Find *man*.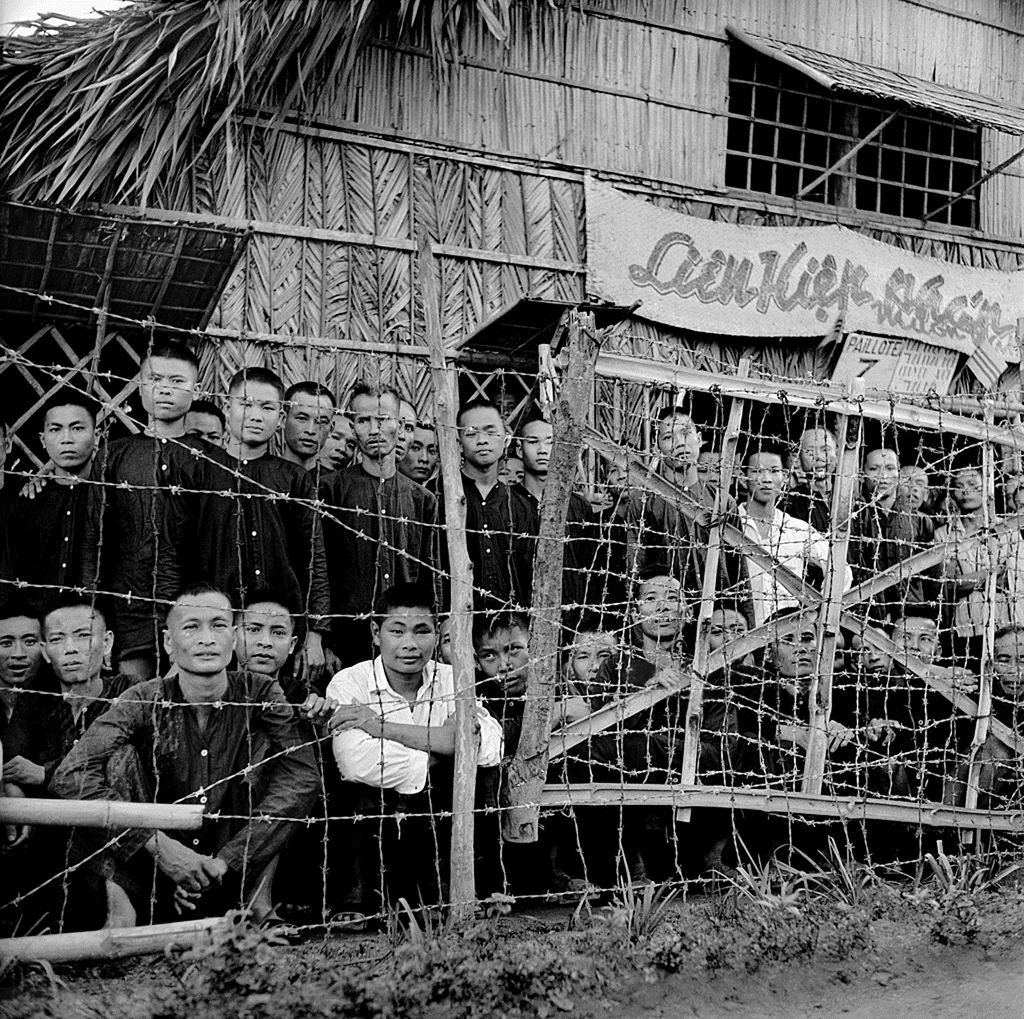
left=0, top=613, right=74, bottom=937.
